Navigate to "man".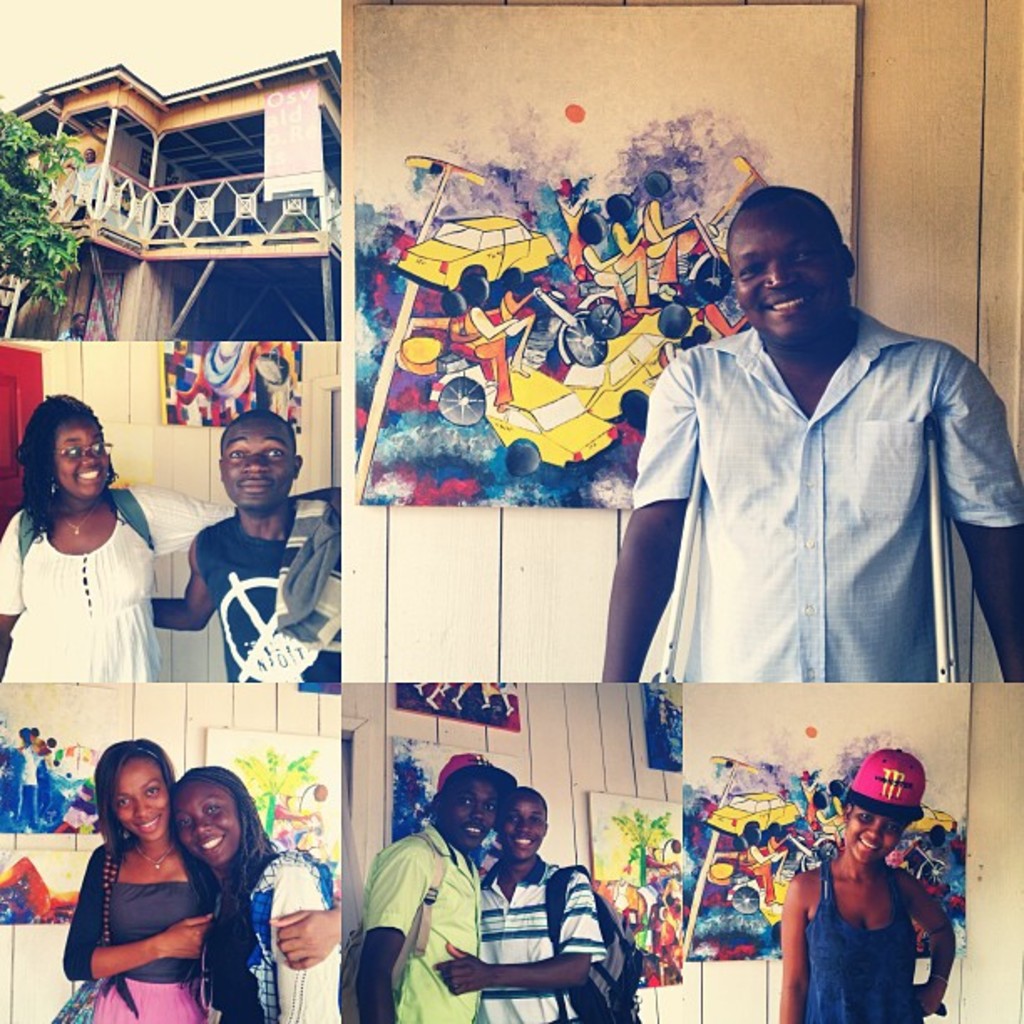
Navigation target: [144, 413, 343, 679].
